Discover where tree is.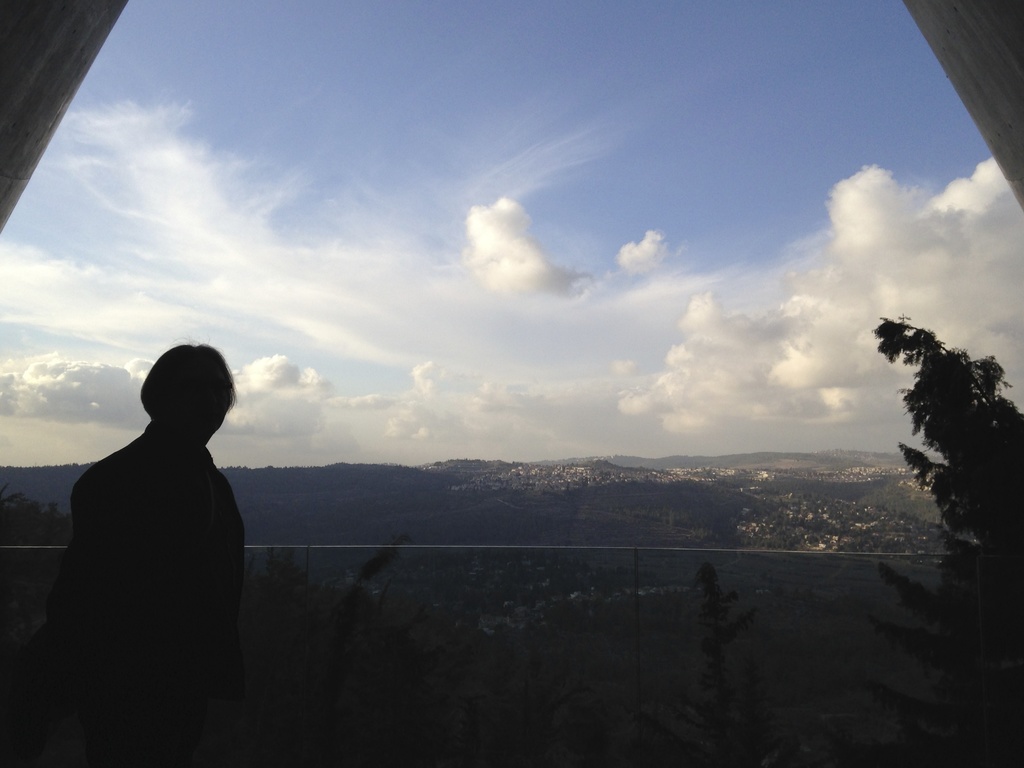
Discovered at detection(0, 484, 599, 767).
